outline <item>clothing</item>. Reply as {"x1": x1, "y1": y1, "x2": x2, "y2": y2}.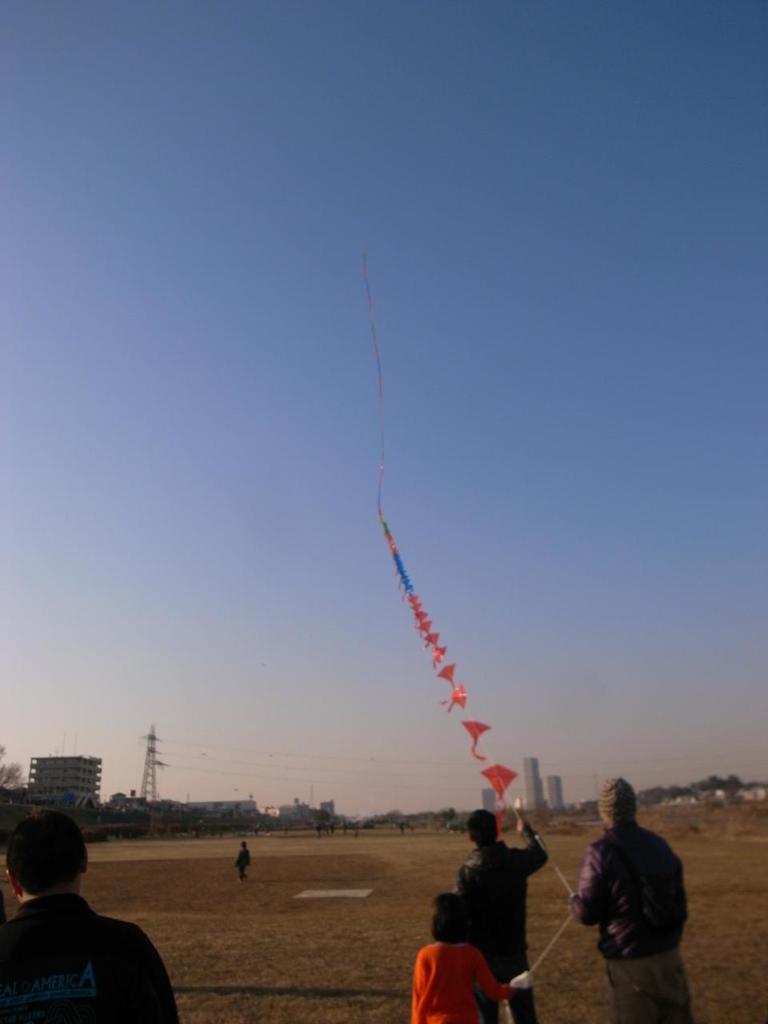
{"x1": 415, "y1": 942, "x2": 515, "y2": 1023}.
